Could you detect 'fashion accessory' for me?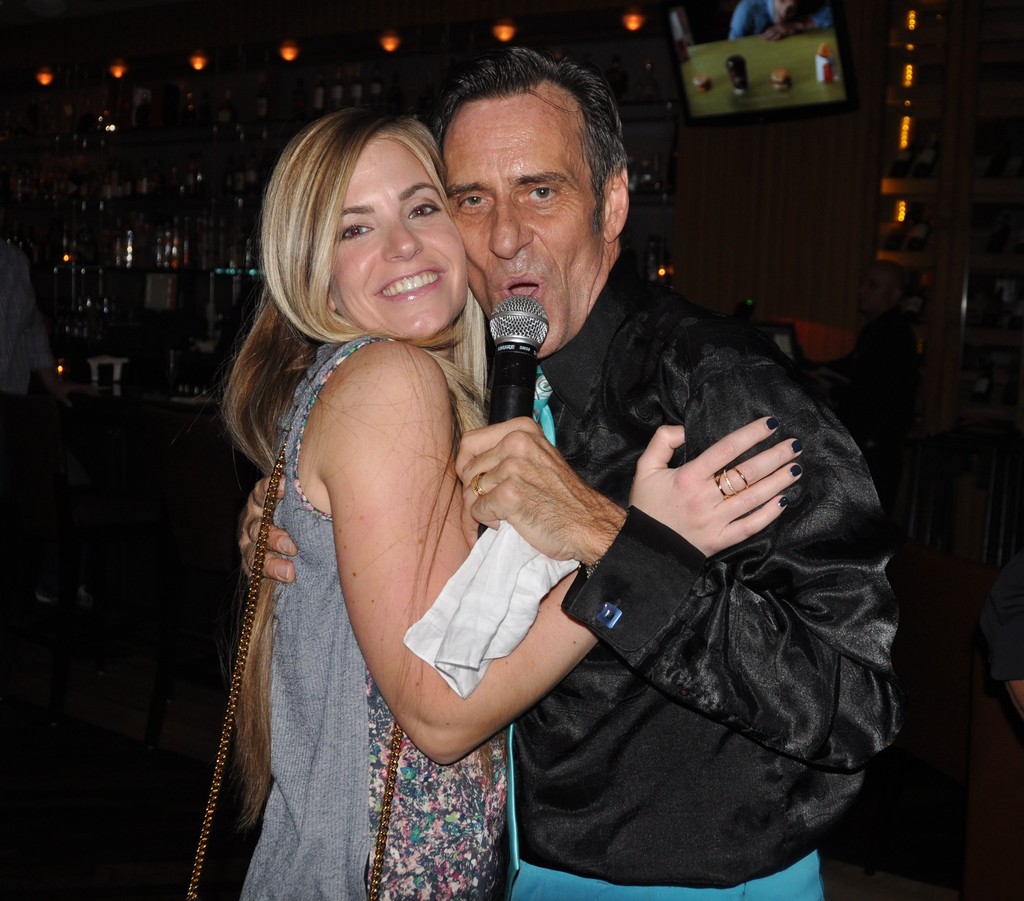
Detection result: pyautogui.locateOnScreen(788, 438, 807, 451).
